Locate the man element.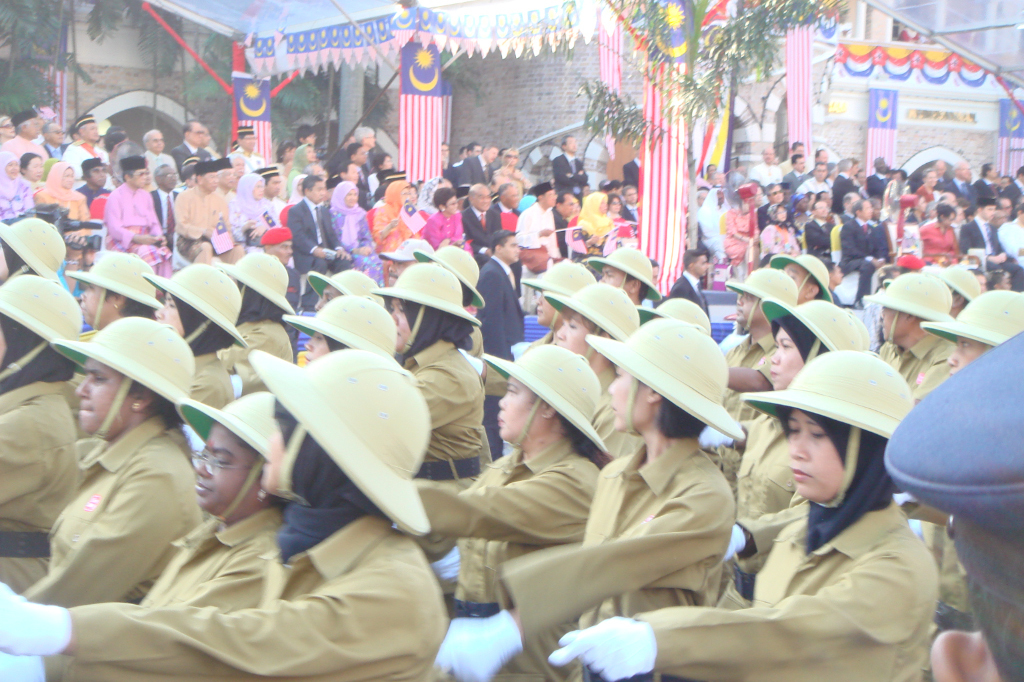
Element bbox: l=61, t=114, r=111, b=188.
